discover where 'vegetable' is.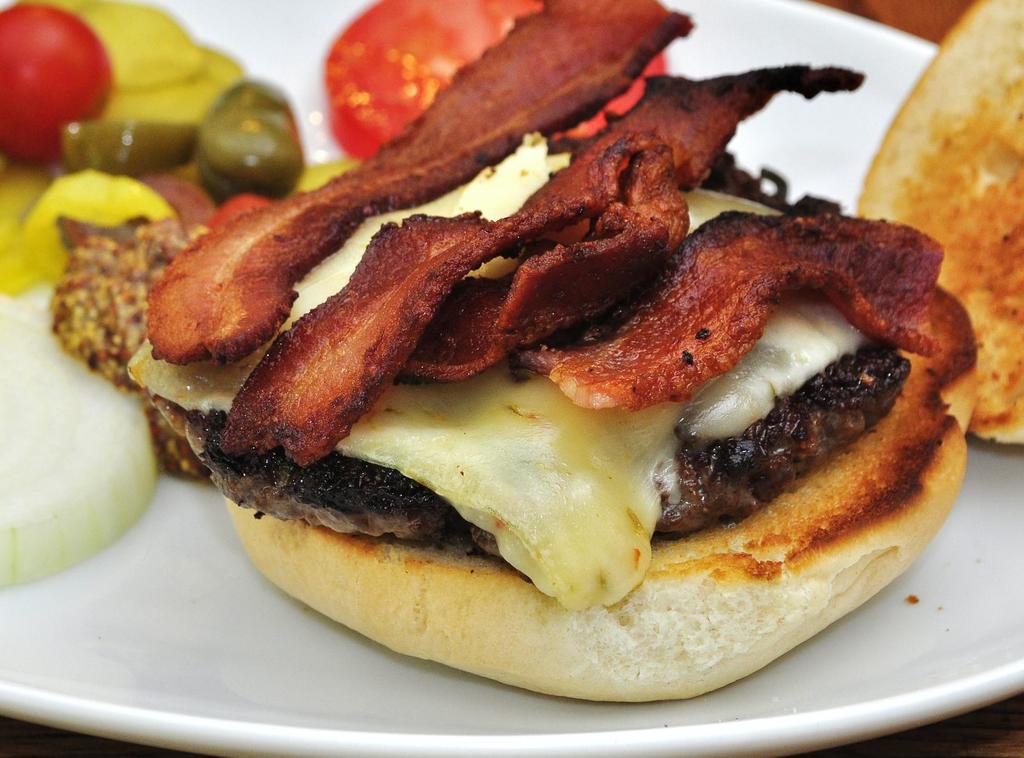
Discovered at <bbox>0, 355, 158, 599</bbox>.
